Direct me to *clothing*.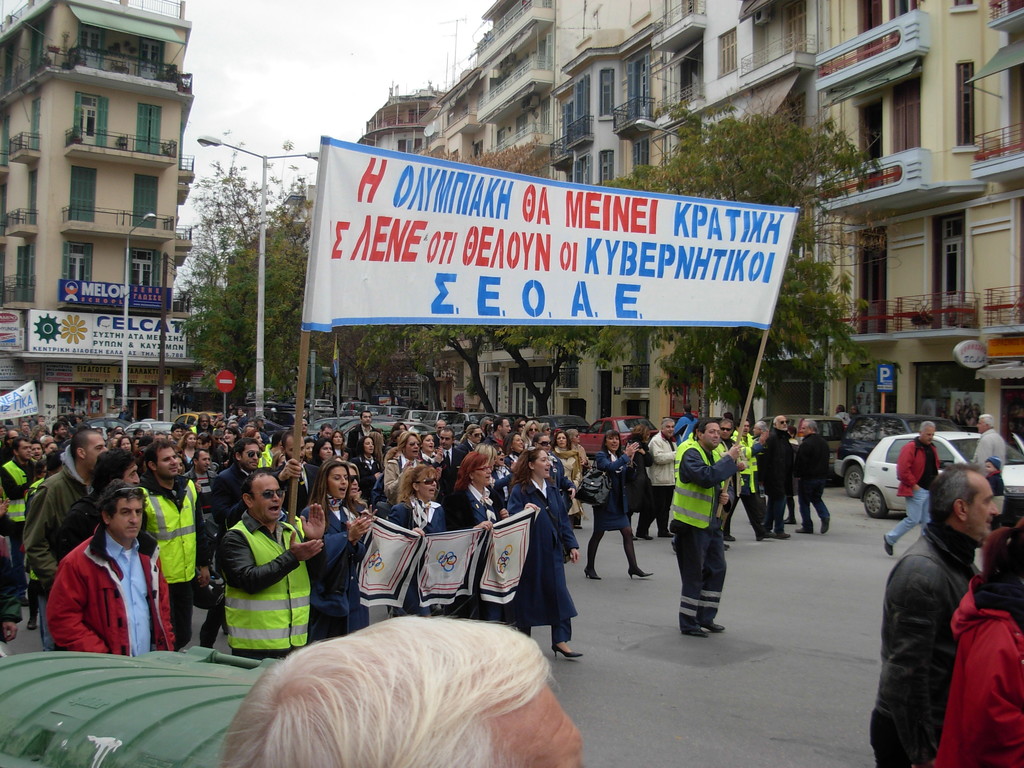
Direction: [762,425,794,531].
